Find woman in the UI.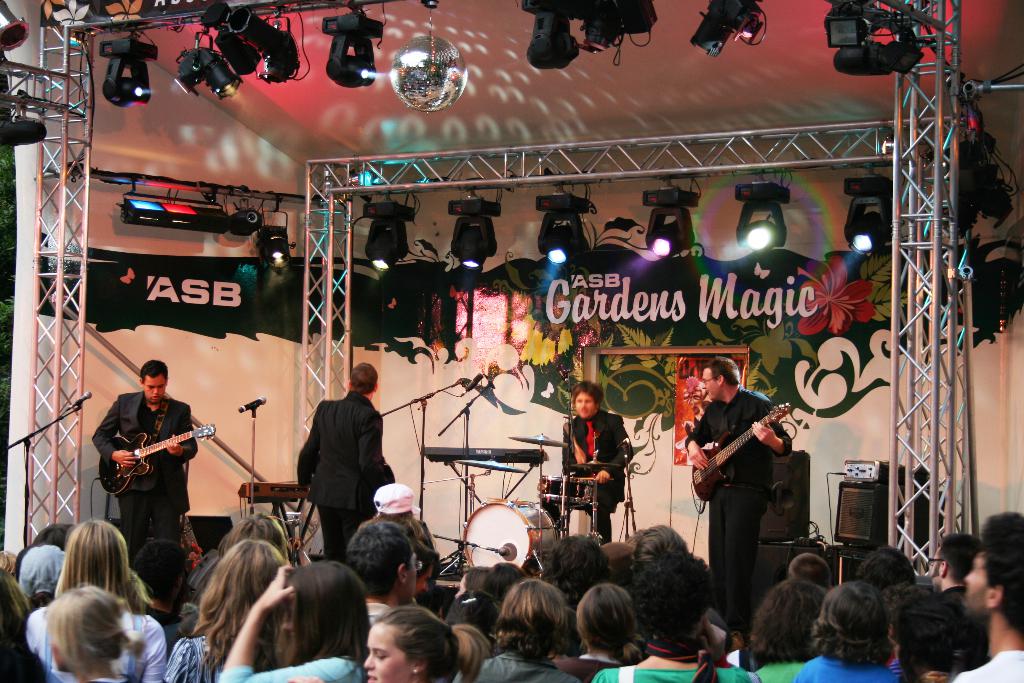
UI element at {"left": 357, "top": 486, "right": 435, "bottom": 573}.
